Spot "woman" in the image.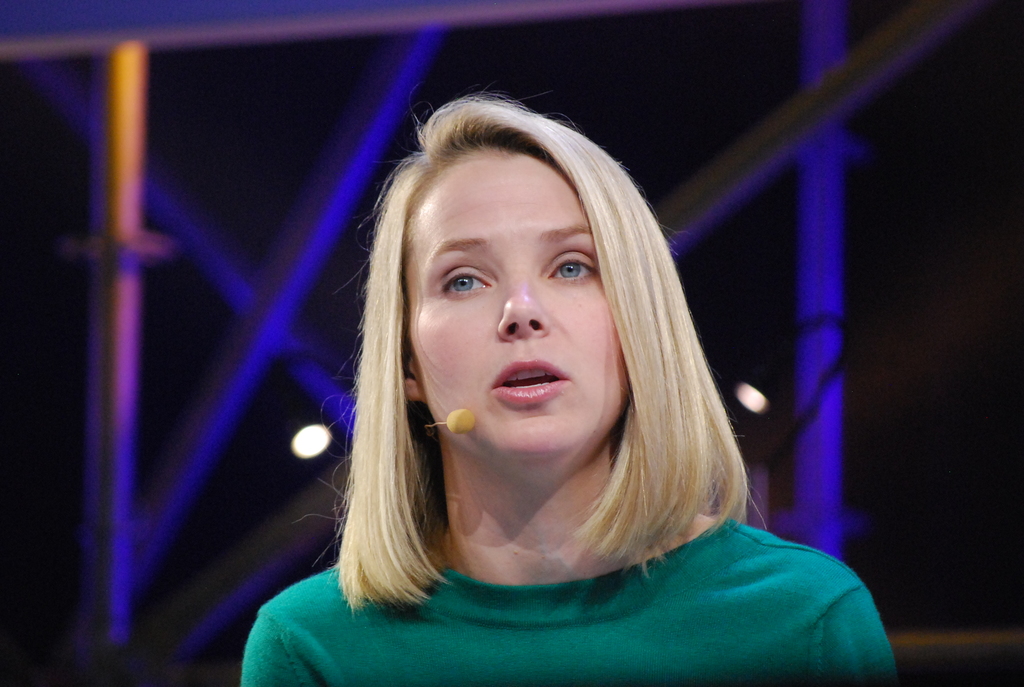
"woman" found at 264:97:833:665.
